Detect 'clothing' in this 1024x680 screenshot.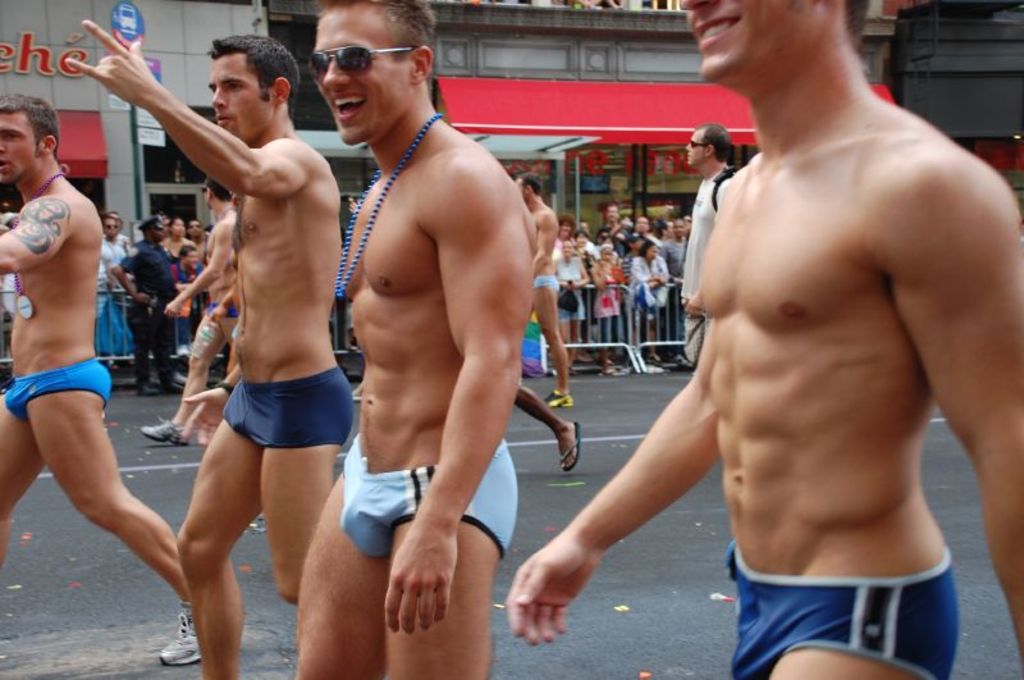
Detection: [x1=209, y1=301, x2=242, y2=319].
